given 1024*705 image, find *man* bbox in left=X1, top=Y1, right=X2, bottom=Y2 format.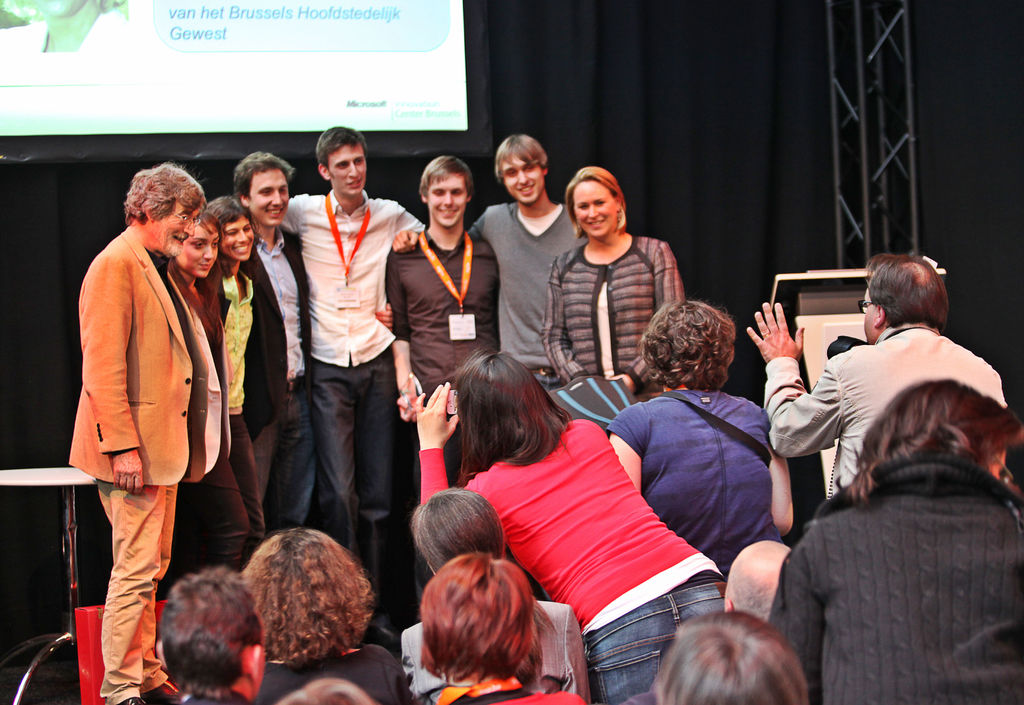
left=385, top=135, right=593, bottom=403.
